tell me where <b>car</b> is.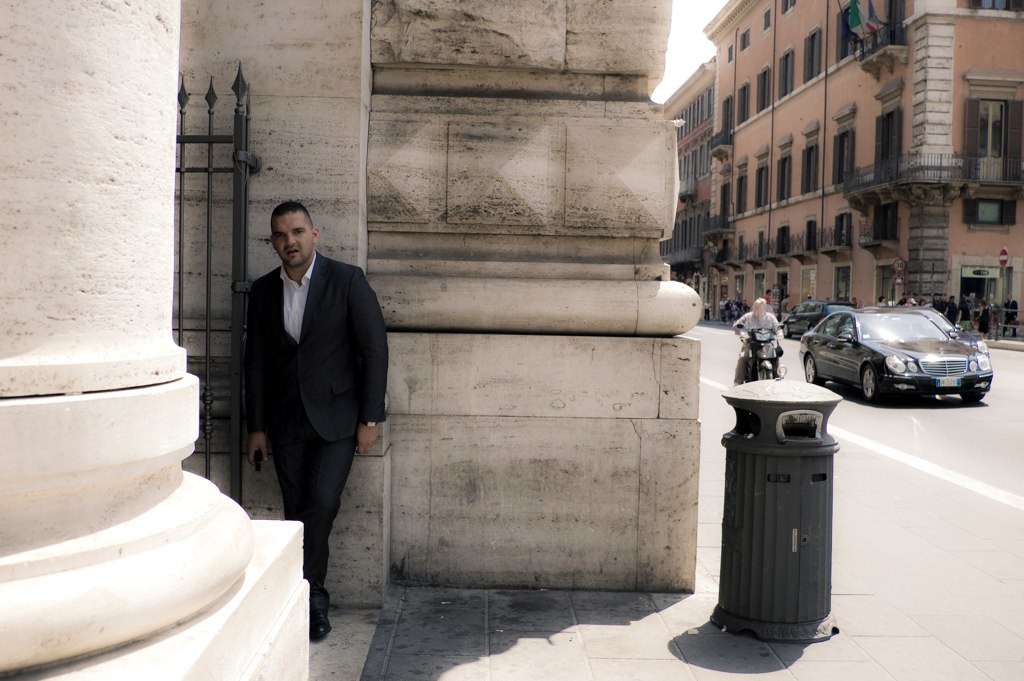
<b>car</b> is at (814,299,999,414).
